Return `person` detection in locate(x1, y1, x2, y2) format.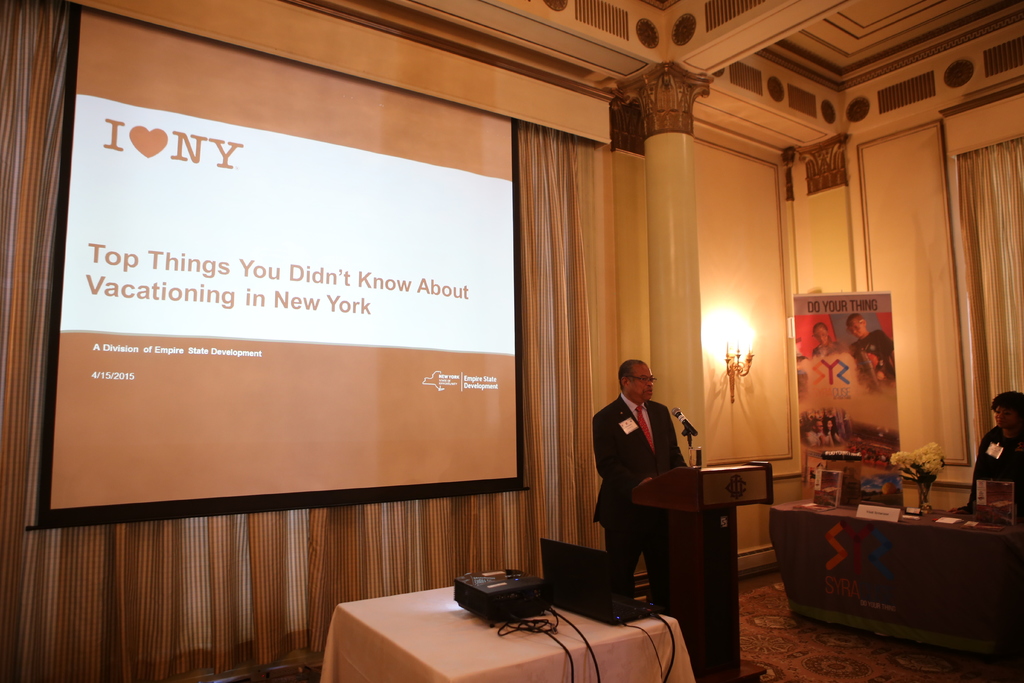
locate(970, 393, 1021, 482).
